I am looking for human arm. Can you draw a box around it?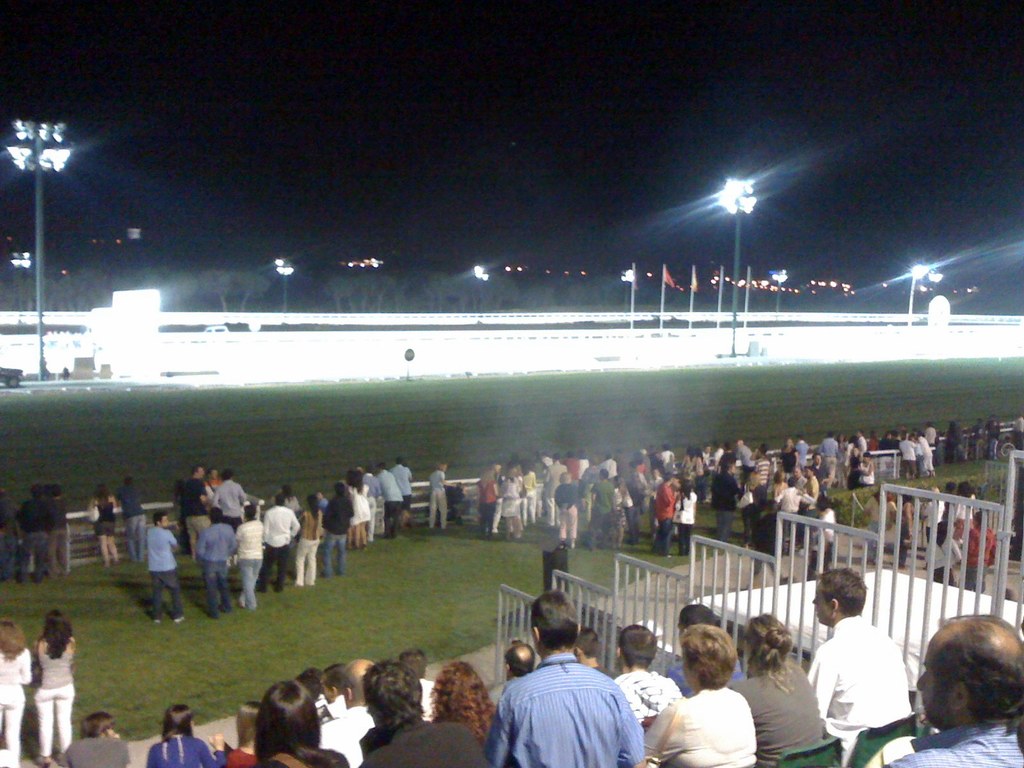
Sure, the bounding box is rect(19, 647, 37, 683).
